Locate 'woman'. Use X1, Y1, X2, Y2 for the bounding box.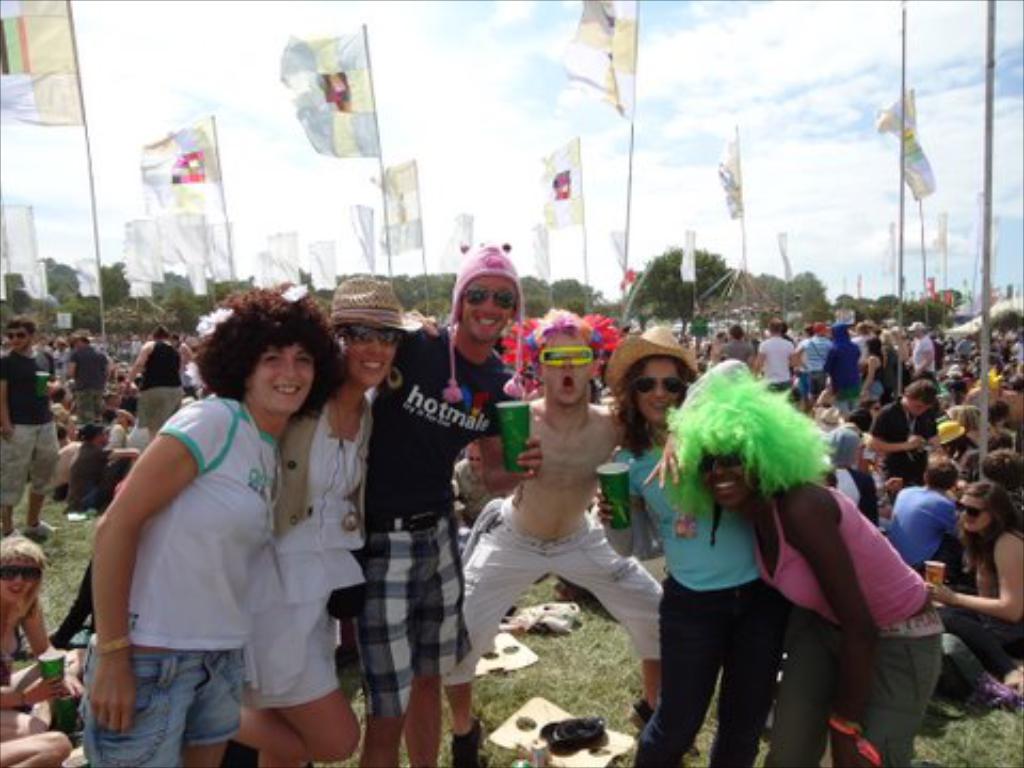
0, 529, 77, 710.
